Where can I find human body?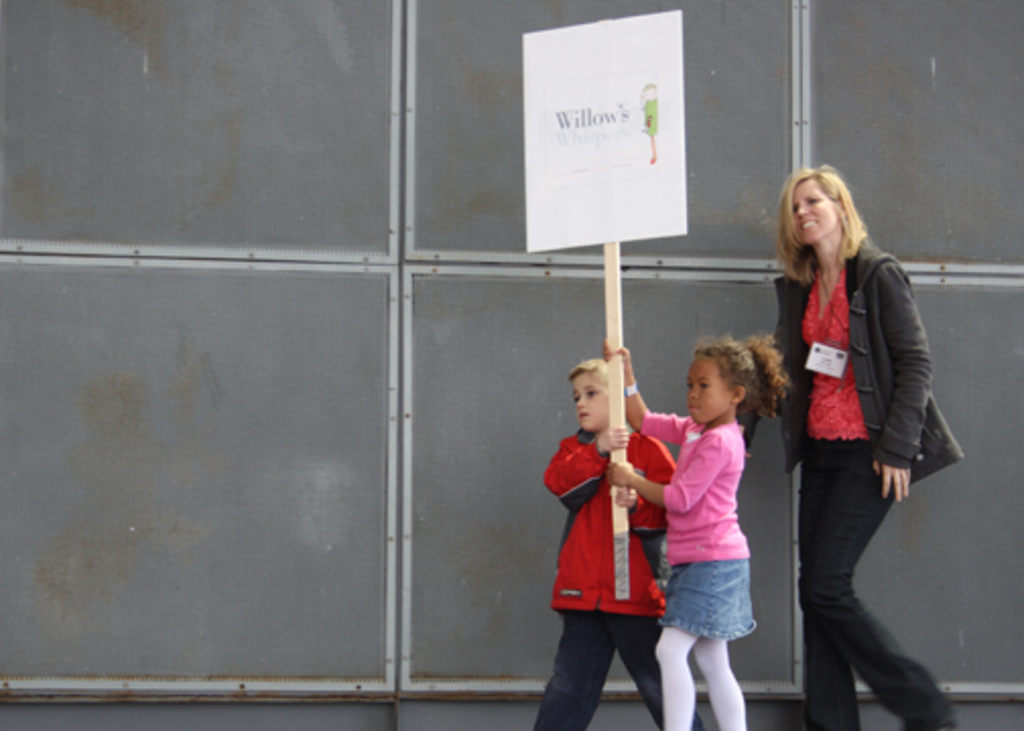
You can find it at detection(601, 333, 798, 729).
